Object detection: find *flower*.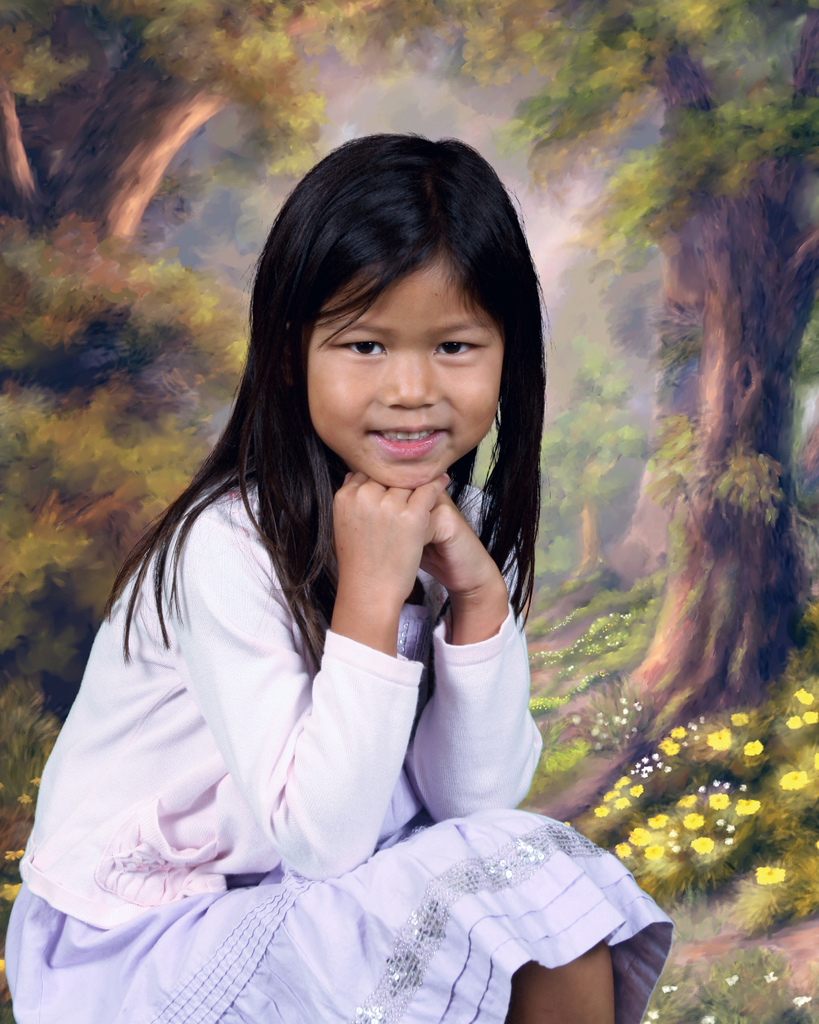
locate(707, 724, 735, 751).
